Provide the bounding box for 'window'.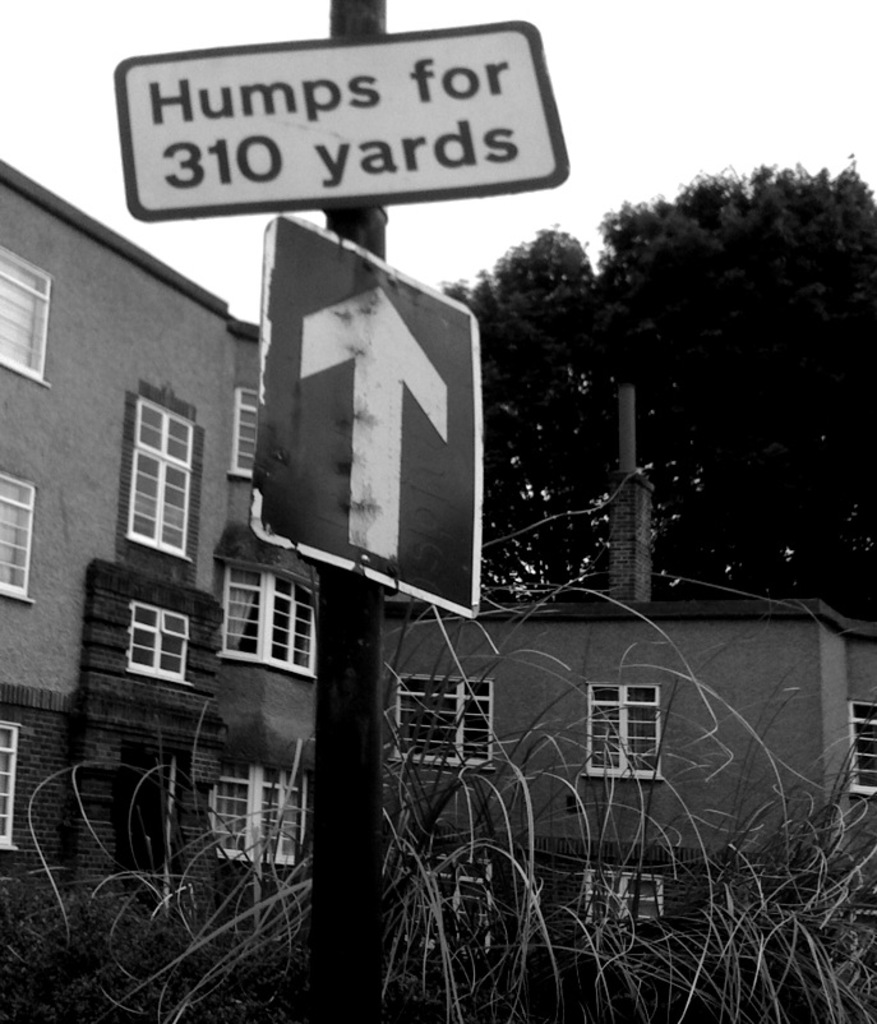
{"left": 850, "top": 695, "right": 876, "bottom": 799}.
